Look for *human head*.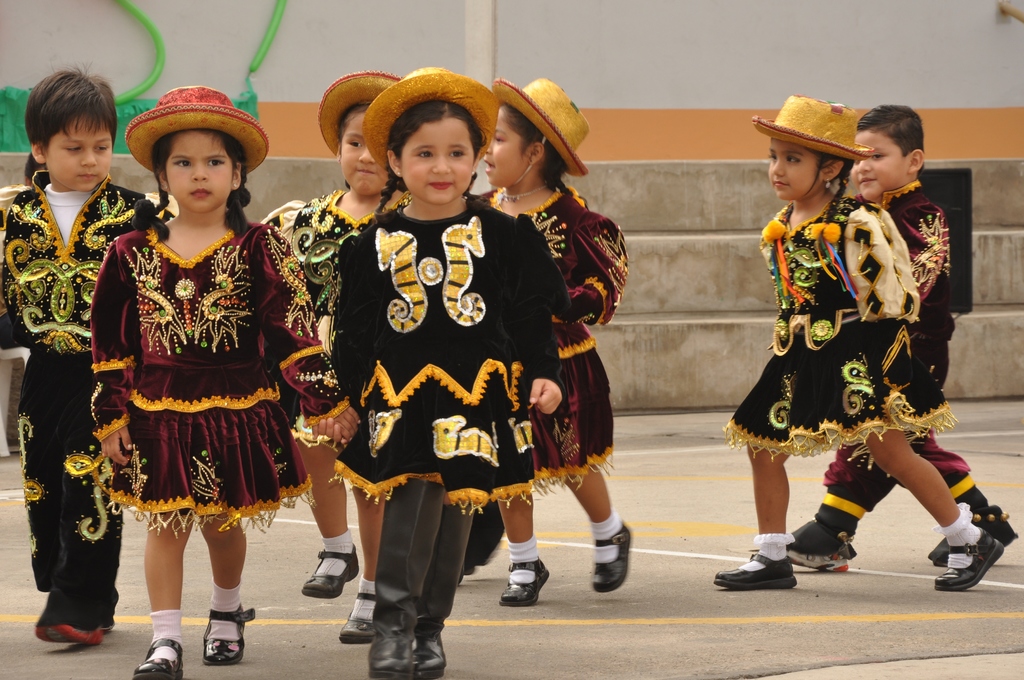
Found: pyautogui.locateOnScreen(854, 101, 925, 197).
